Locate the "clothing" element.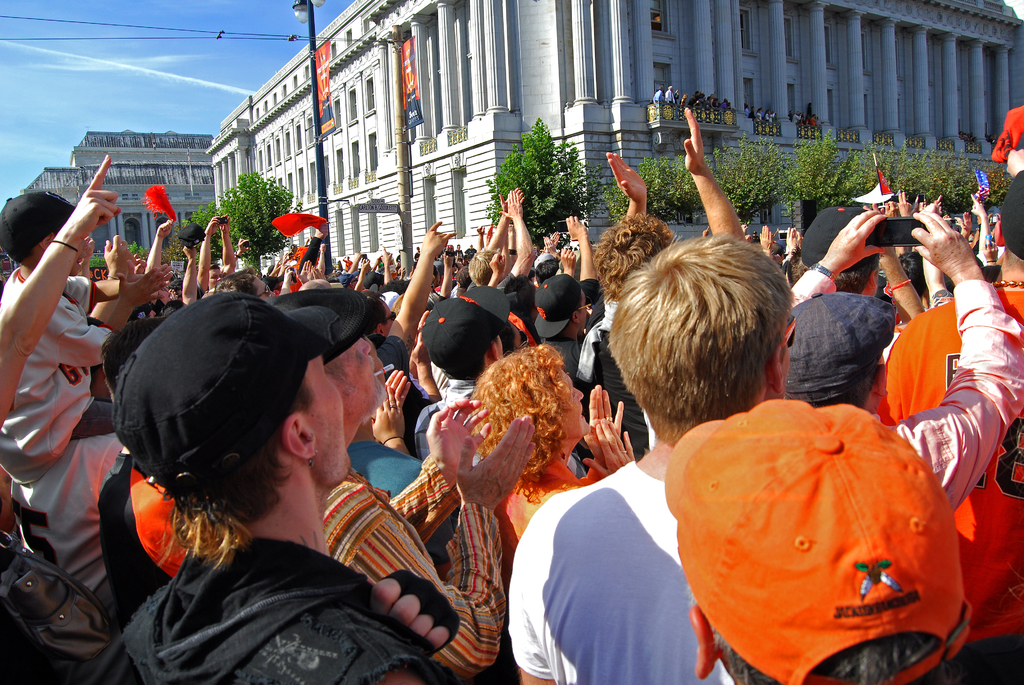
Element bbox: bbox=(330, 463, 506, 675).
